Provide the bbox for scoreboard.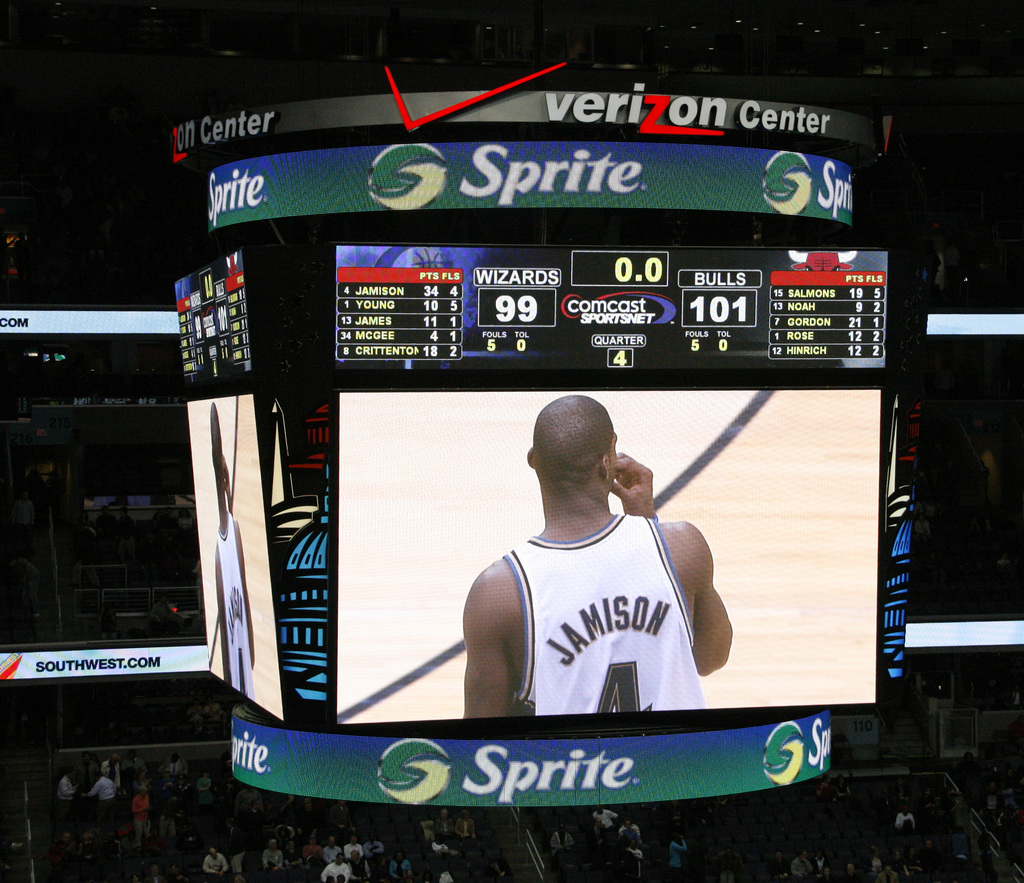
(166, 238, 922, 805).
